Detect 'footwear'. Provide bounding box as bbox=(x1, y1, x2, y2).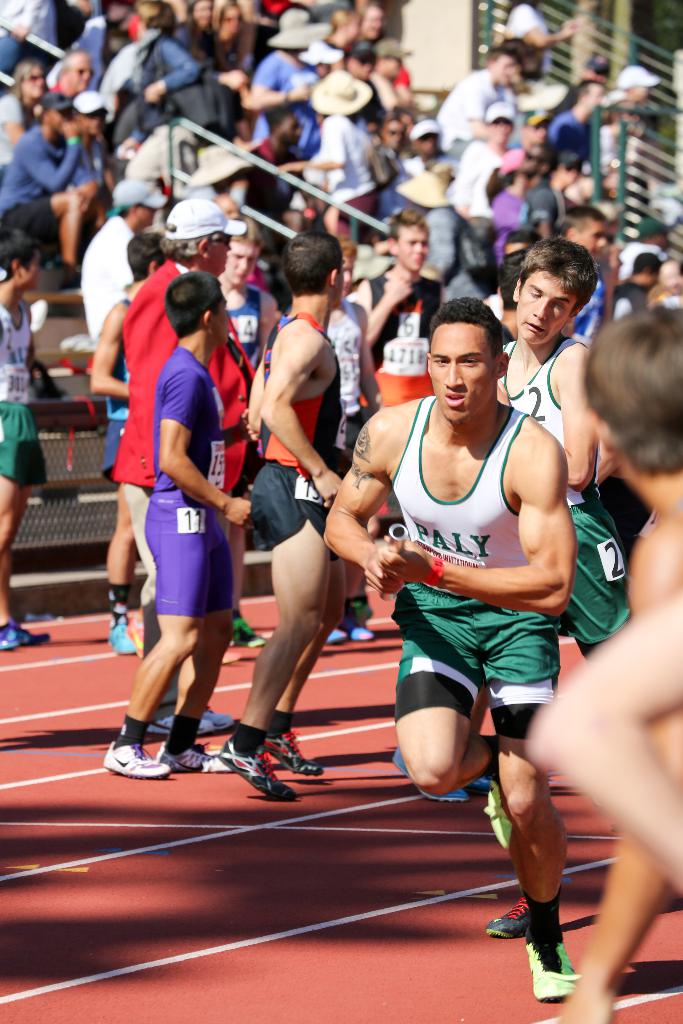
bbox=(484, 785, 514, 846).
